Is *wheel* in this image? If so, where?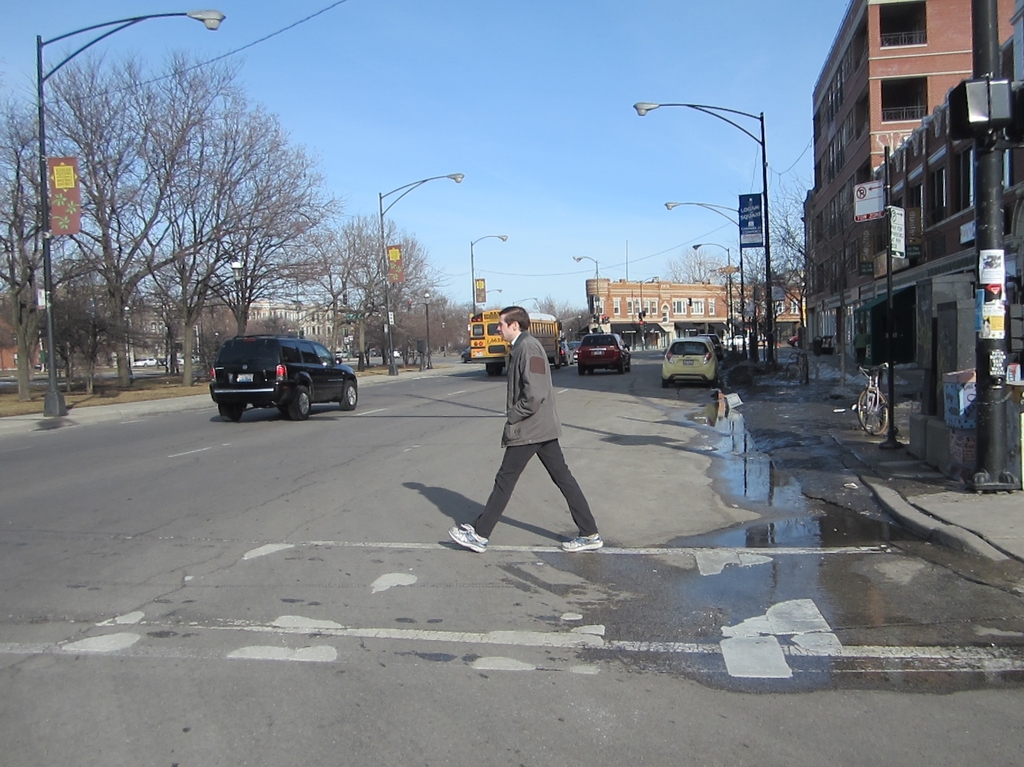
Yes, at box(341, 373, 361, 411).
